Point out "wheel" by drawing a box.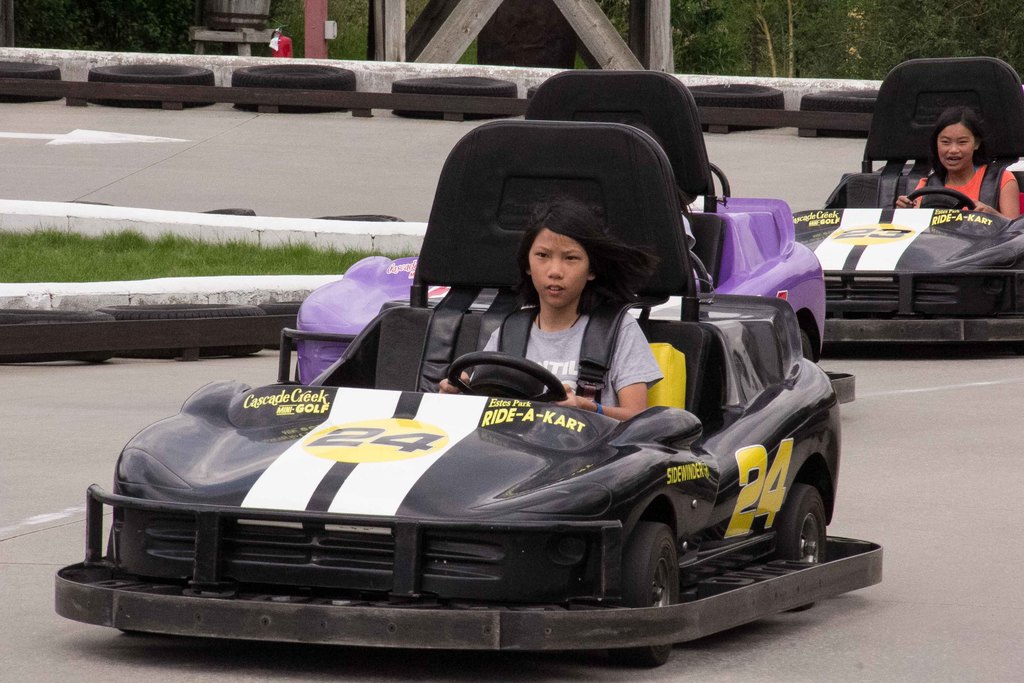
Rect(196, 208, 256, 216).
